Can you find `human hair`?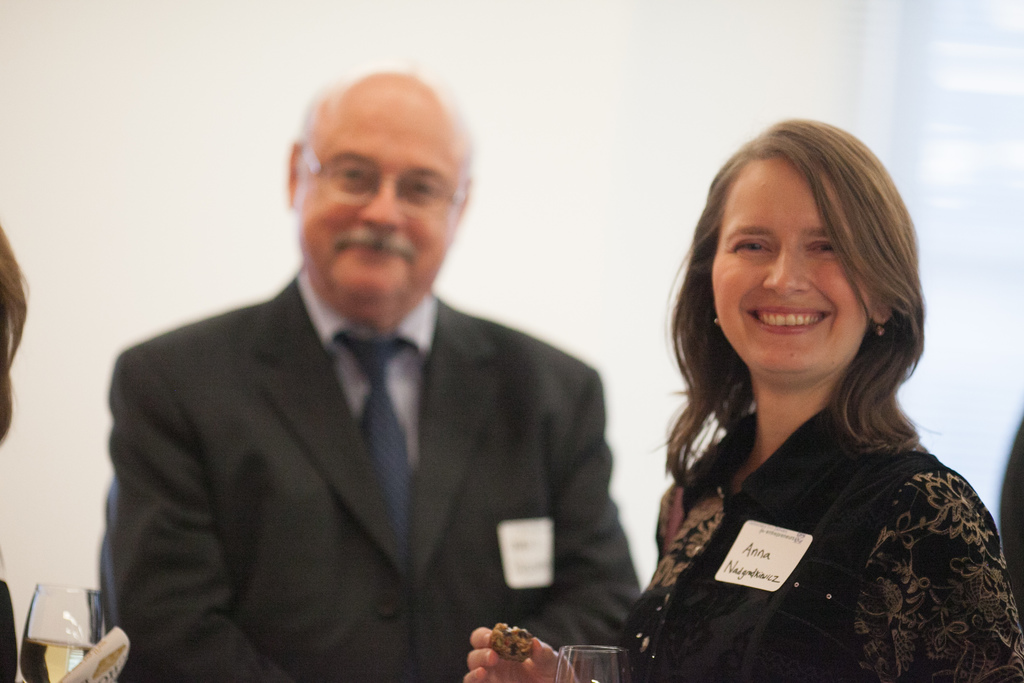
Yes, bounding box: bbox=[673, 127, 958, 525].
